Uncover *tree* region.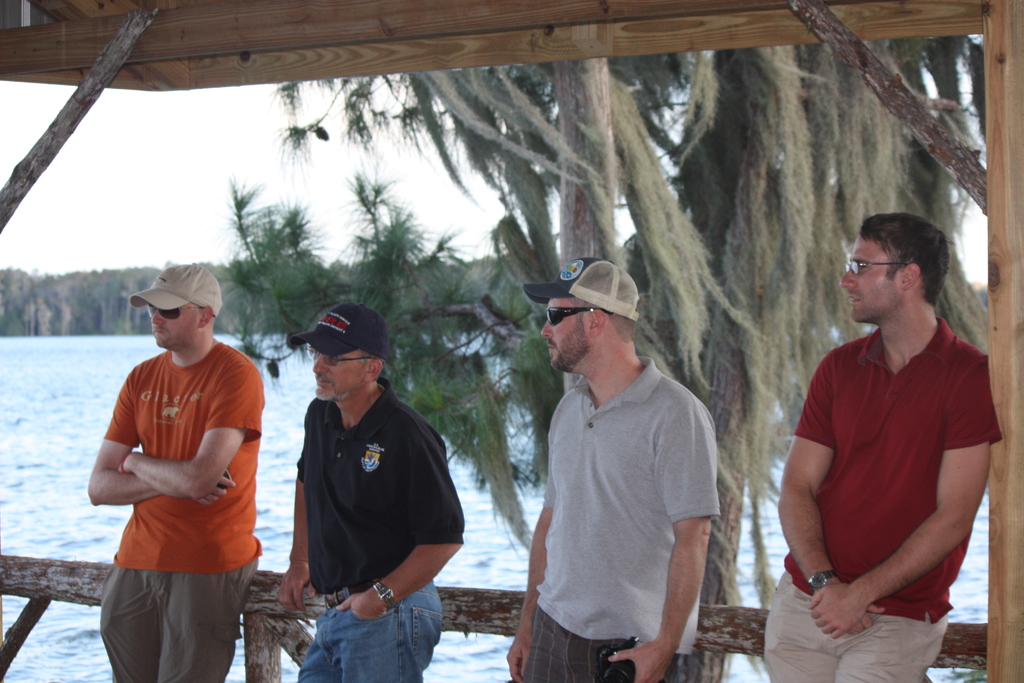
Uncovered: BBox(221, 33, 980, 682).
